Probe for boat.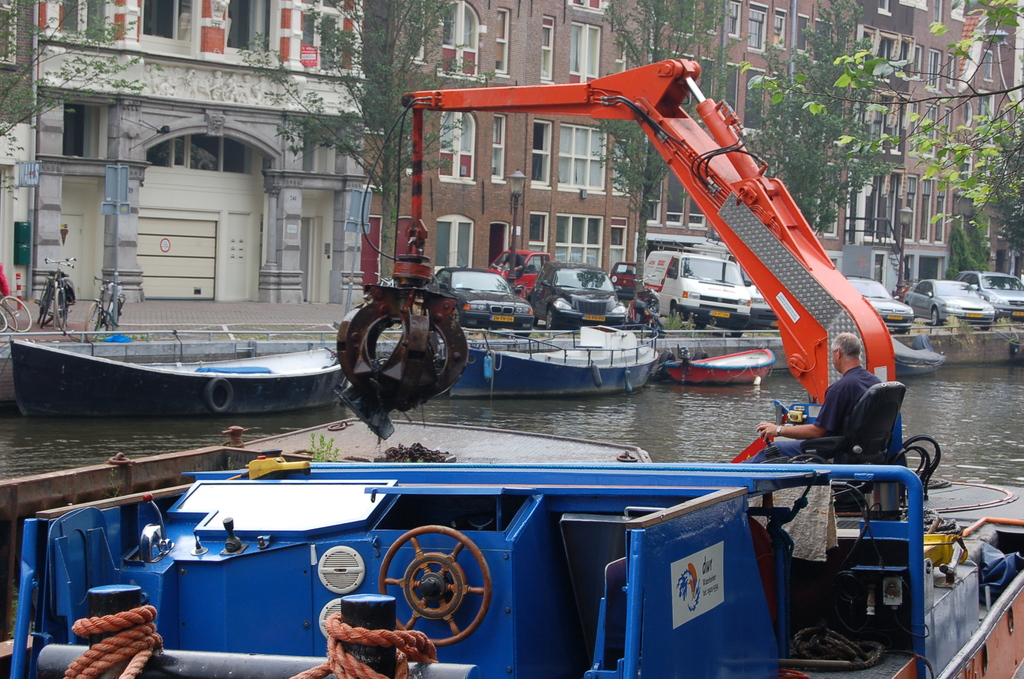
Probe result: detection(892, 332, 948, 371).
